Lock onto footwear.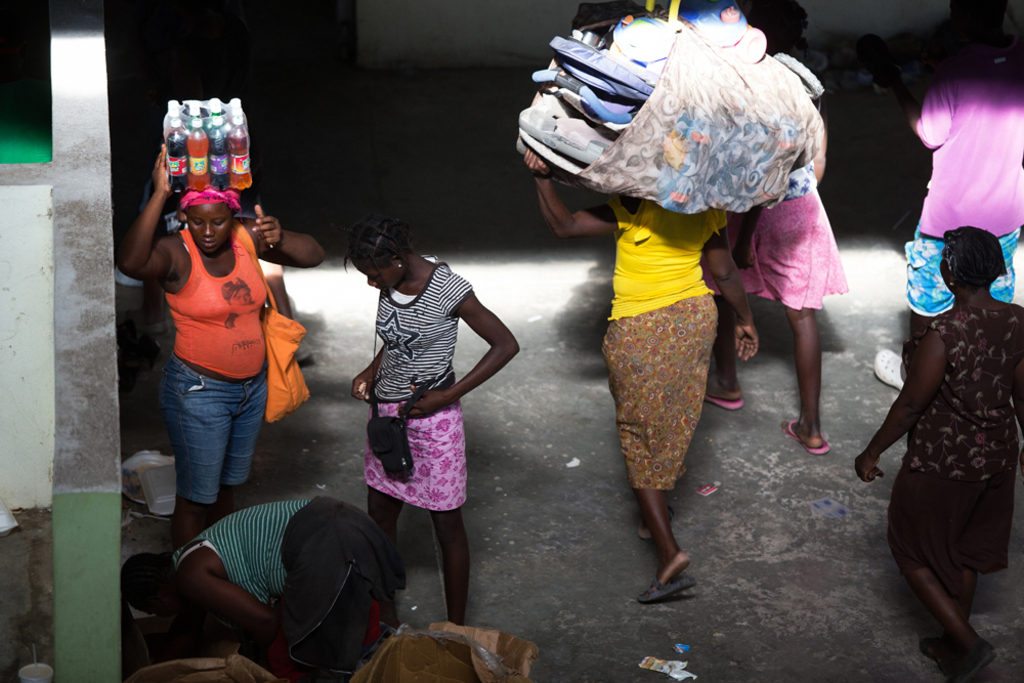
Locked: {"left": 638, "top": 575, "right": 695, "bottom": 604}.
